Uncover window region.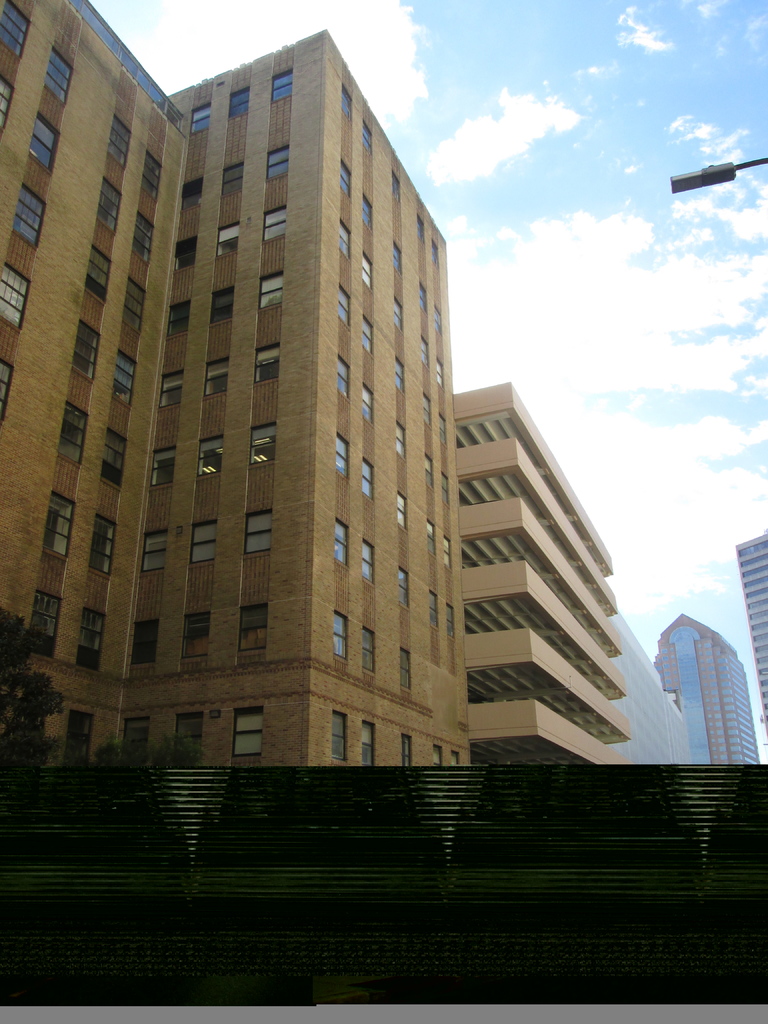
Uncovered: locate(126, 209, 154, 265).
